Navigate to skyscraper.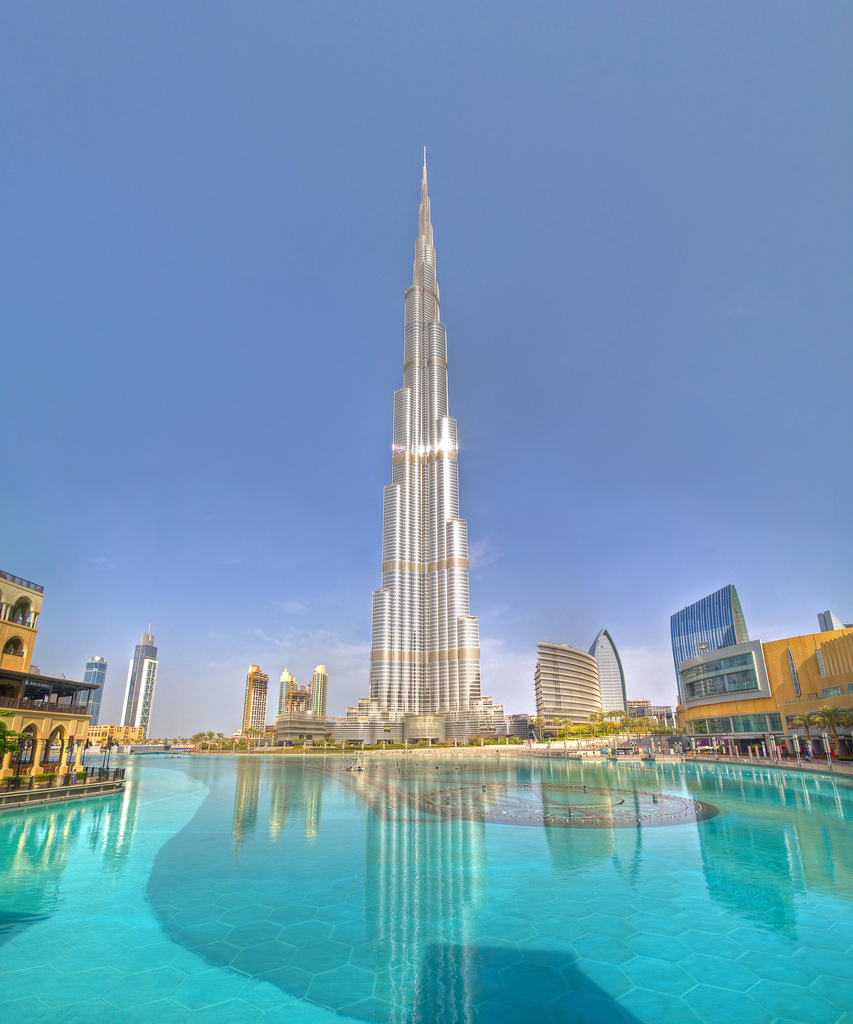
Navigation target: 237:662:261:742.
